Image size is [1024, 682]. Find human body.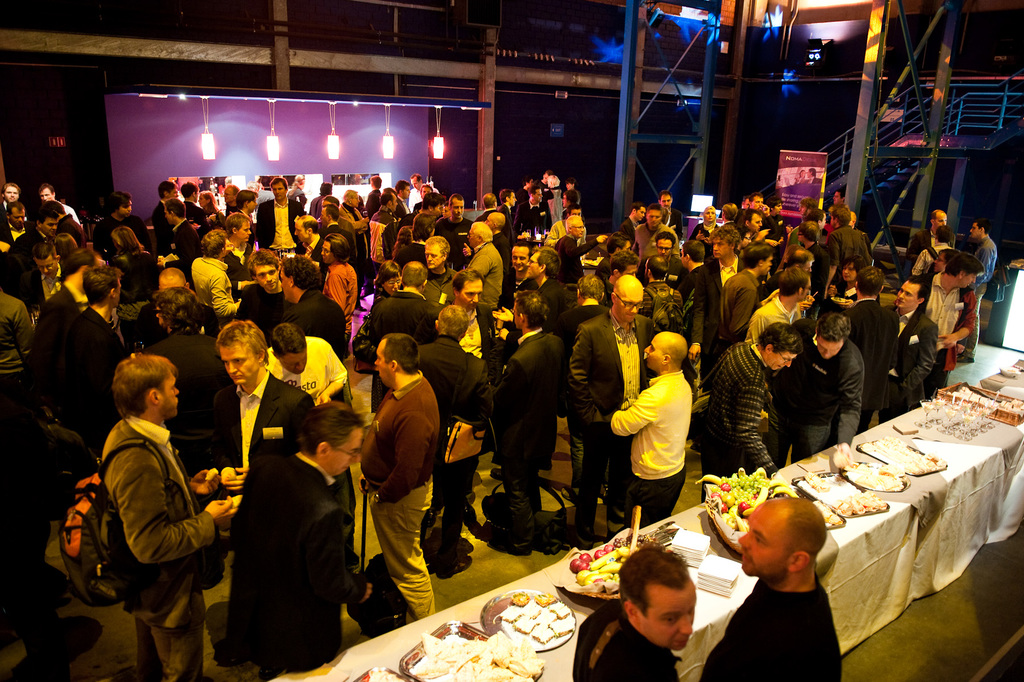
<box>570,600,680,681</box>.
